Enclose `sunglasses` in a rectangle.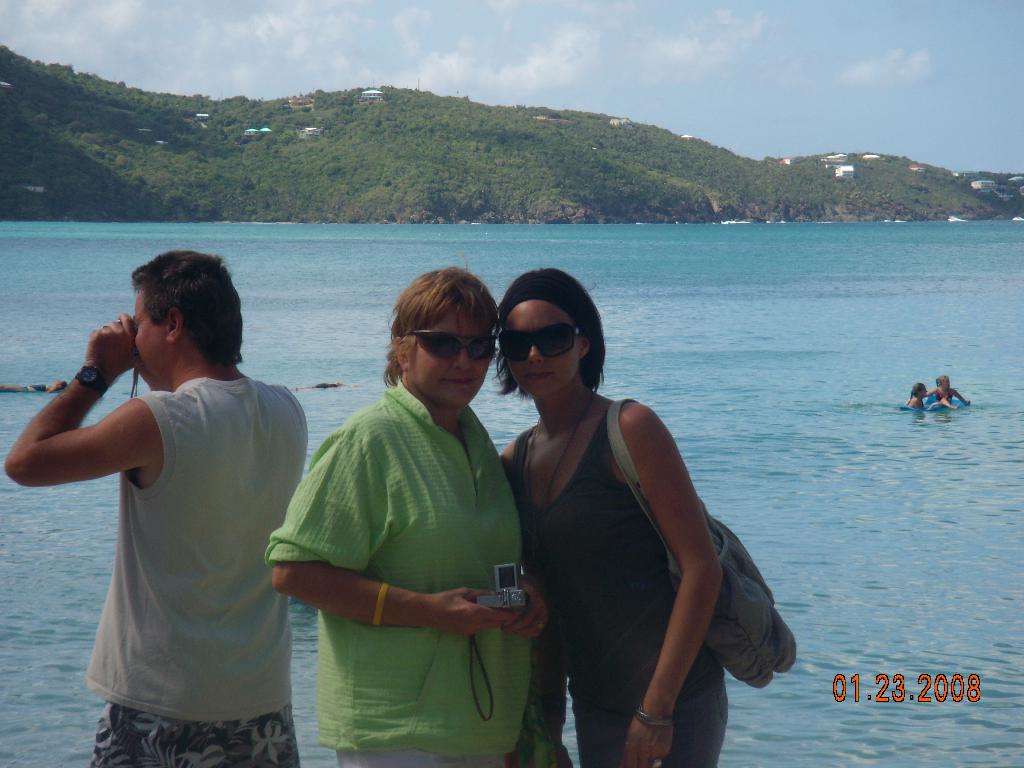
(left=402, top=331, right=499, bottom=361).
